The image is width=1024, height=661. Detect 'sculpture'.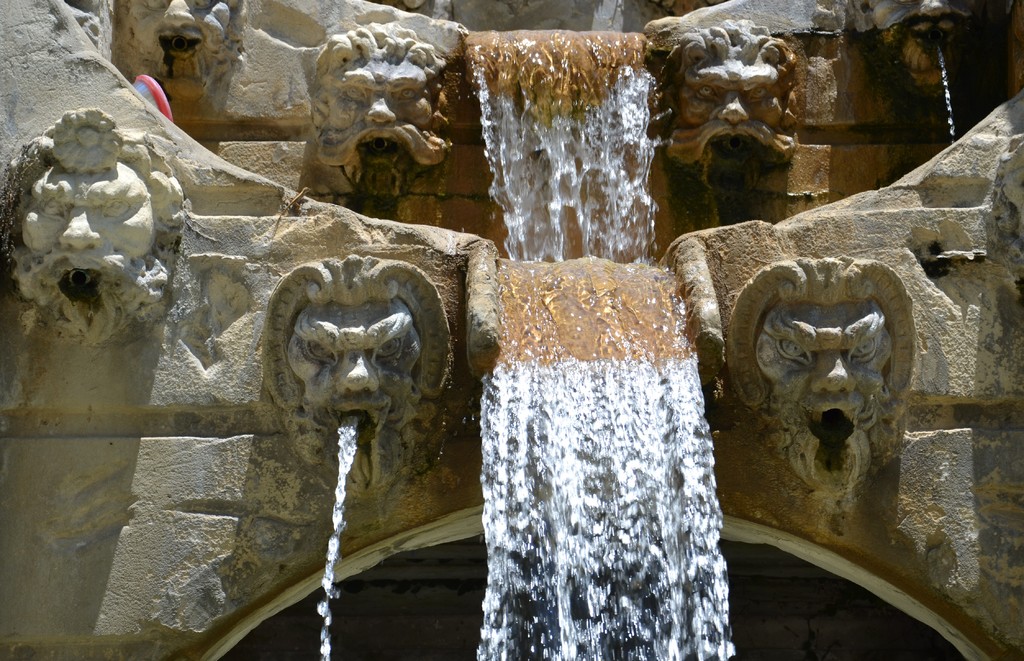
Detection: 12, 107, 189, 346.
